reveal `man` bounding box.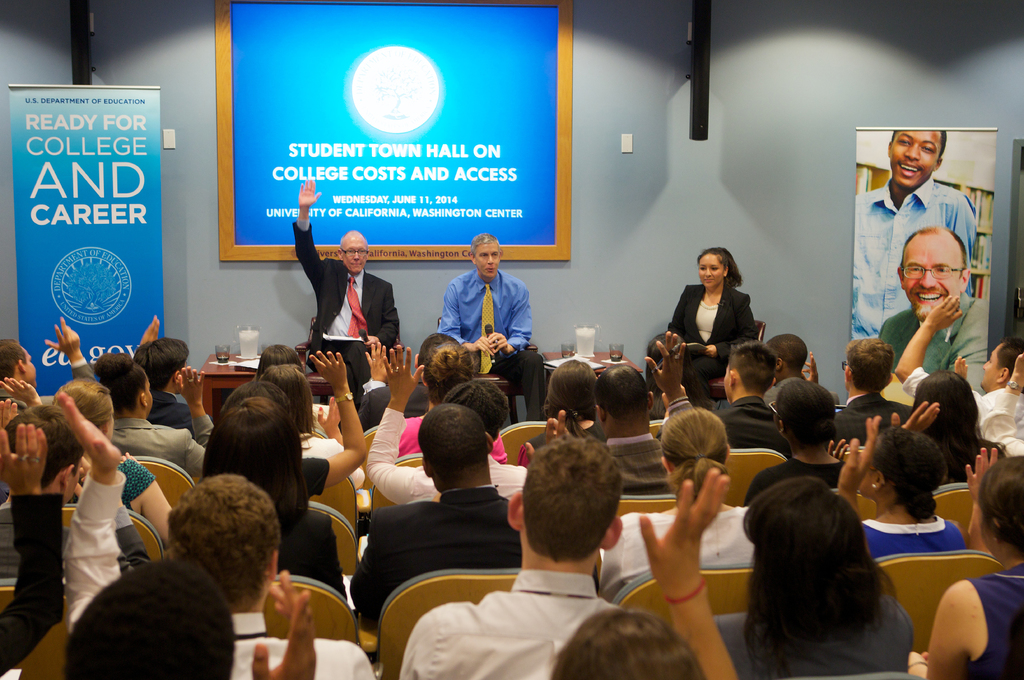
Revealed: x1=865 y1=141 x2=978 y2=354.
